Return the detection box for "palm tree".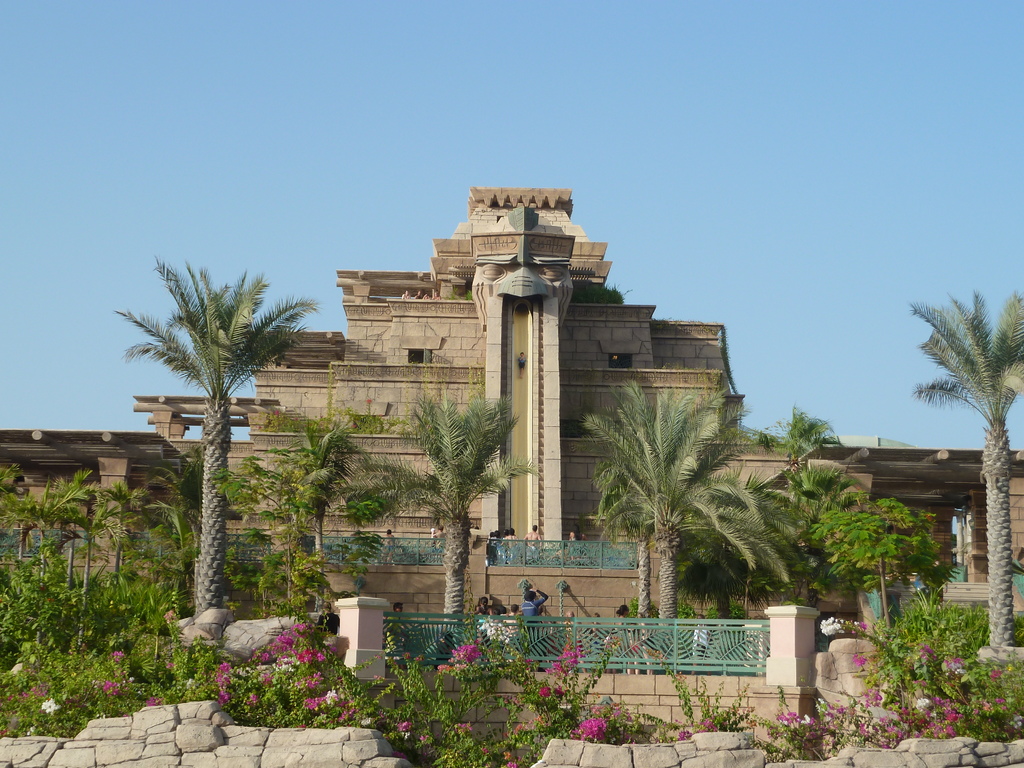
(104, 250, 325, 623).
